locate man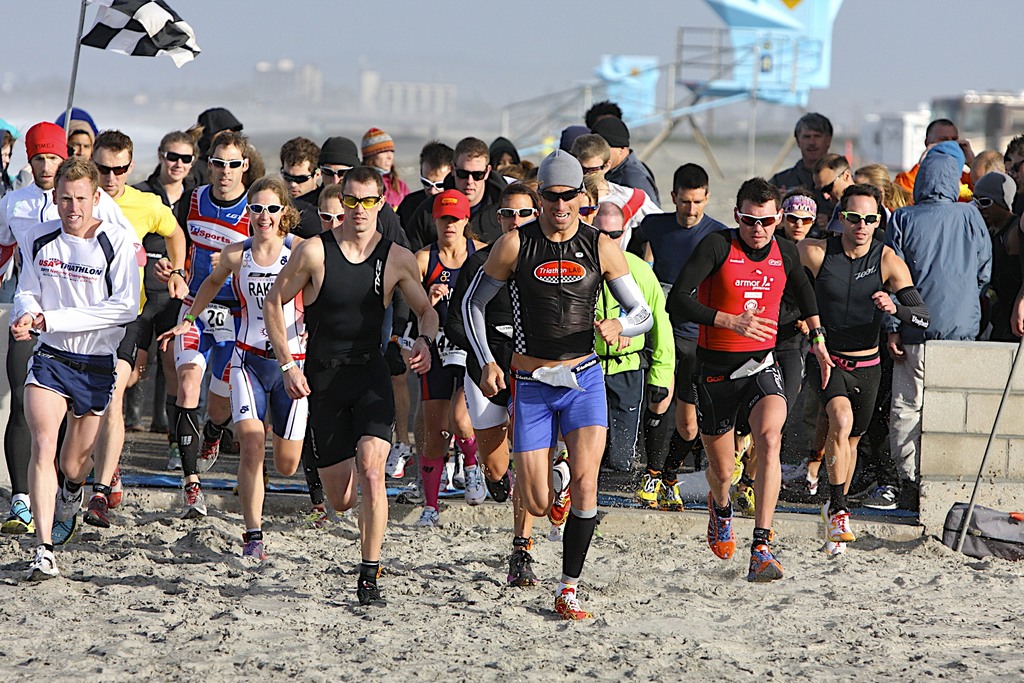
661 173 838 587
